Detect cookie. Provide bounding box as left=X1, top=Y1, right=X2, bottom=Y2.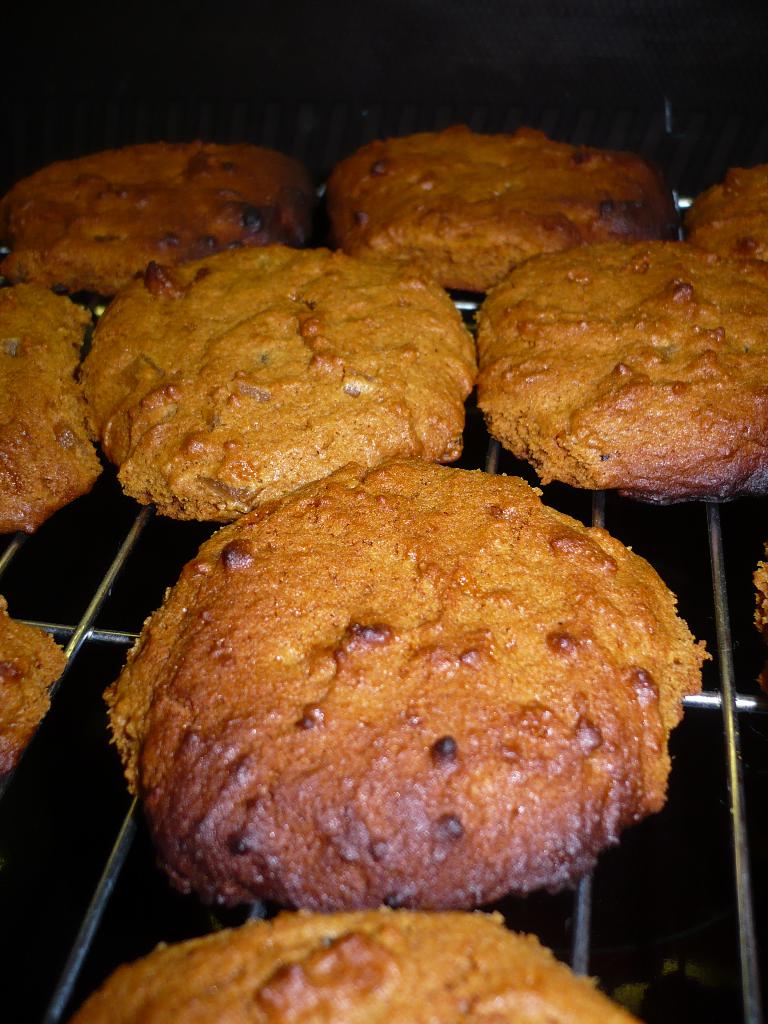
left=472, top=237, right=767, bottom=506.
